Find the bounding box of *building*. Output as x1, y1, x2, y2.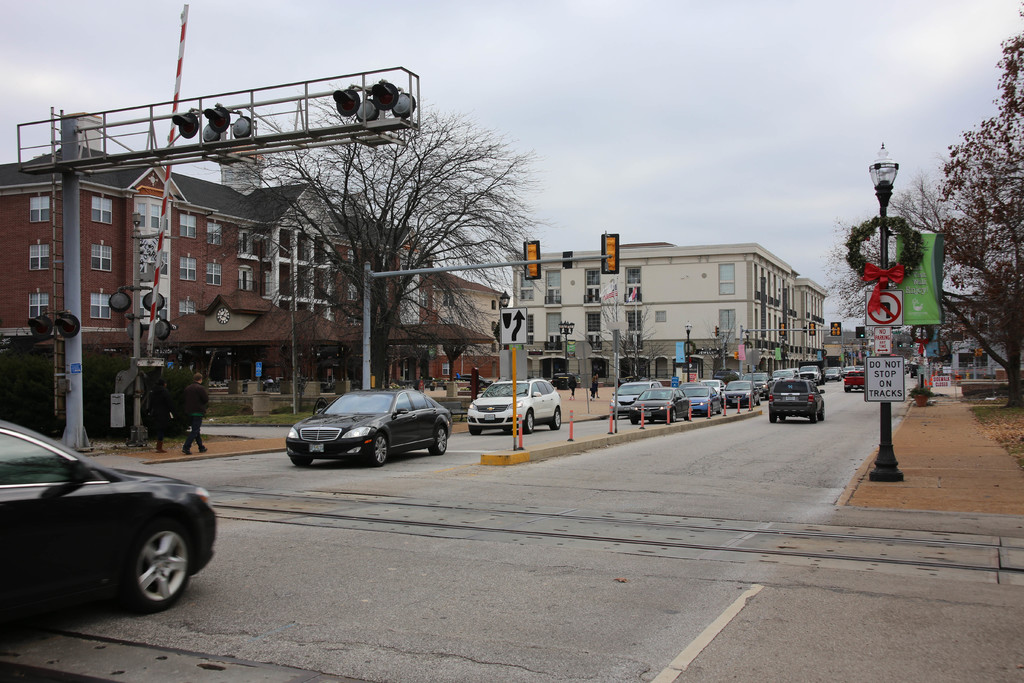
0, 114, 503, 424.
